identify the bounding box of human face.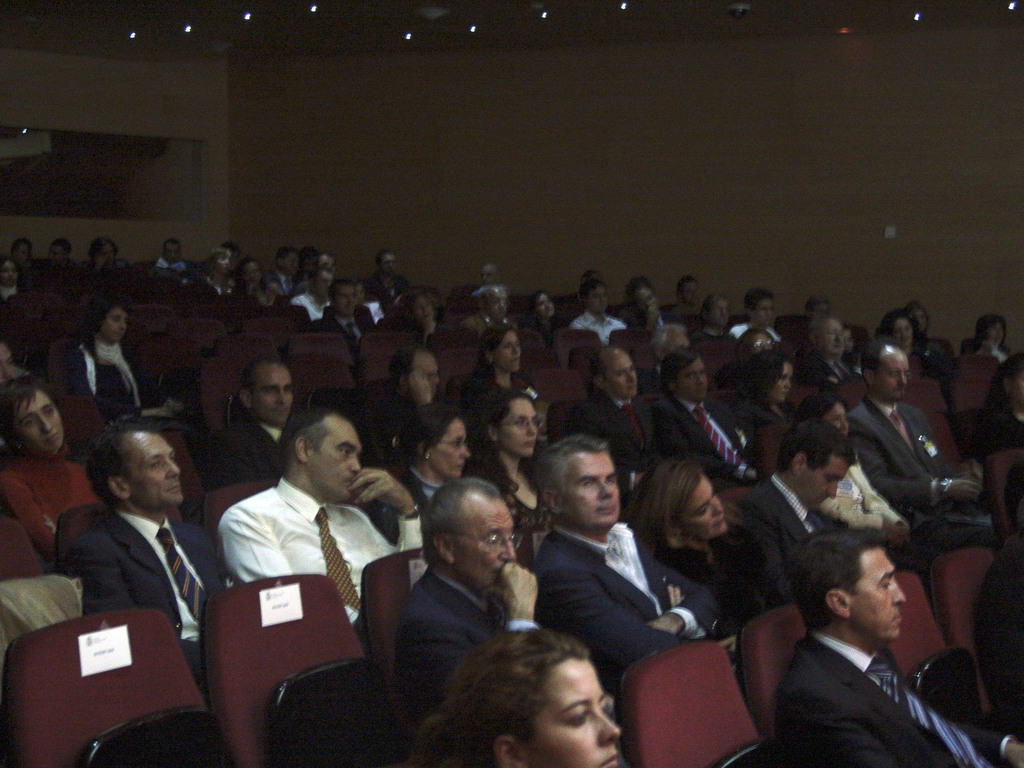
(x1=214, y1=256, x2=228, y2=276).
